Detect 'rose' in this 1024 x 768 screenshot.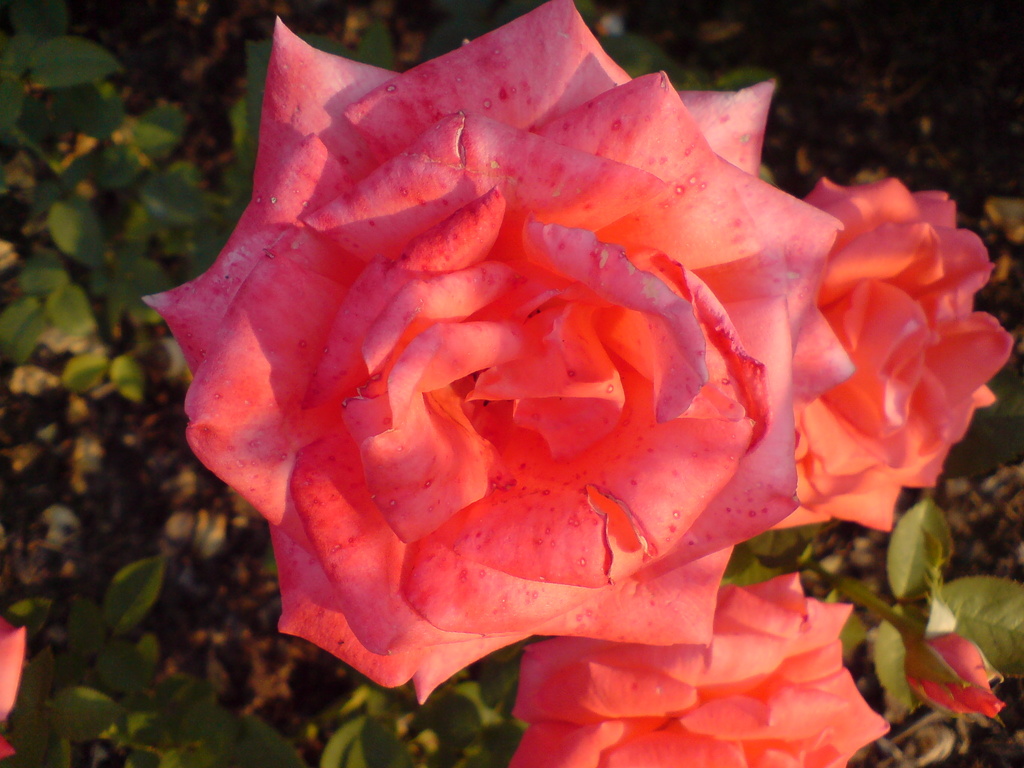
Detection: <bbox>139, 3, 857, 708</bbox>.
